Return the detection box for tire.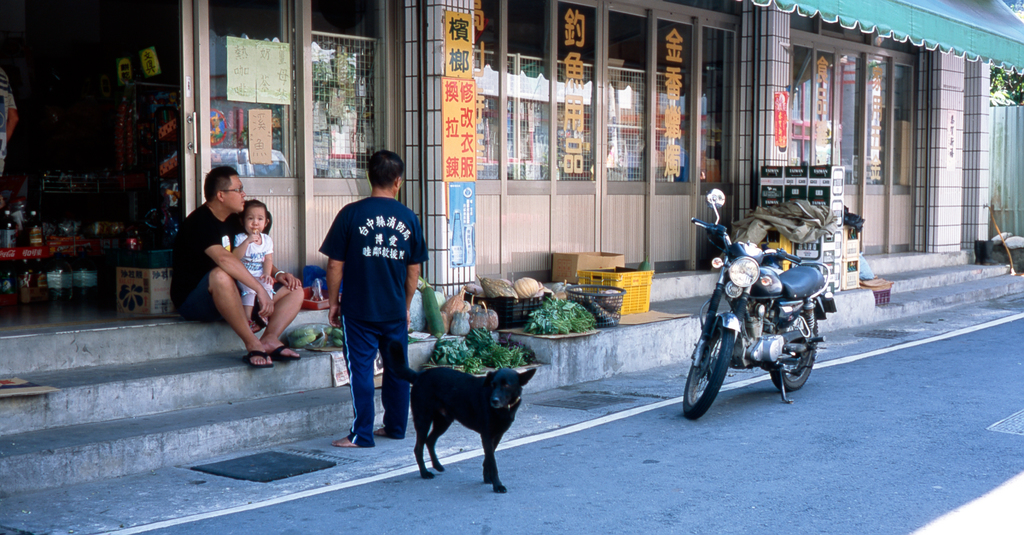
772 327 817 391.
